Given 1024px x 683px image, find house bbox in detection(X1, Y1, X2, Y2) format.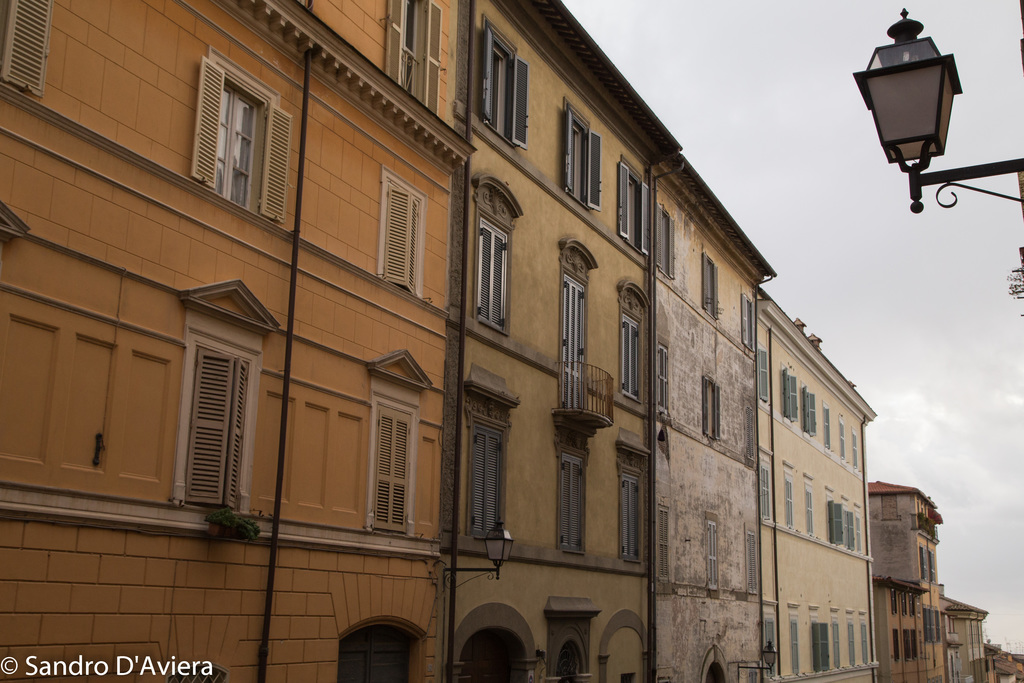
detection(0, 0, 876, 682).
